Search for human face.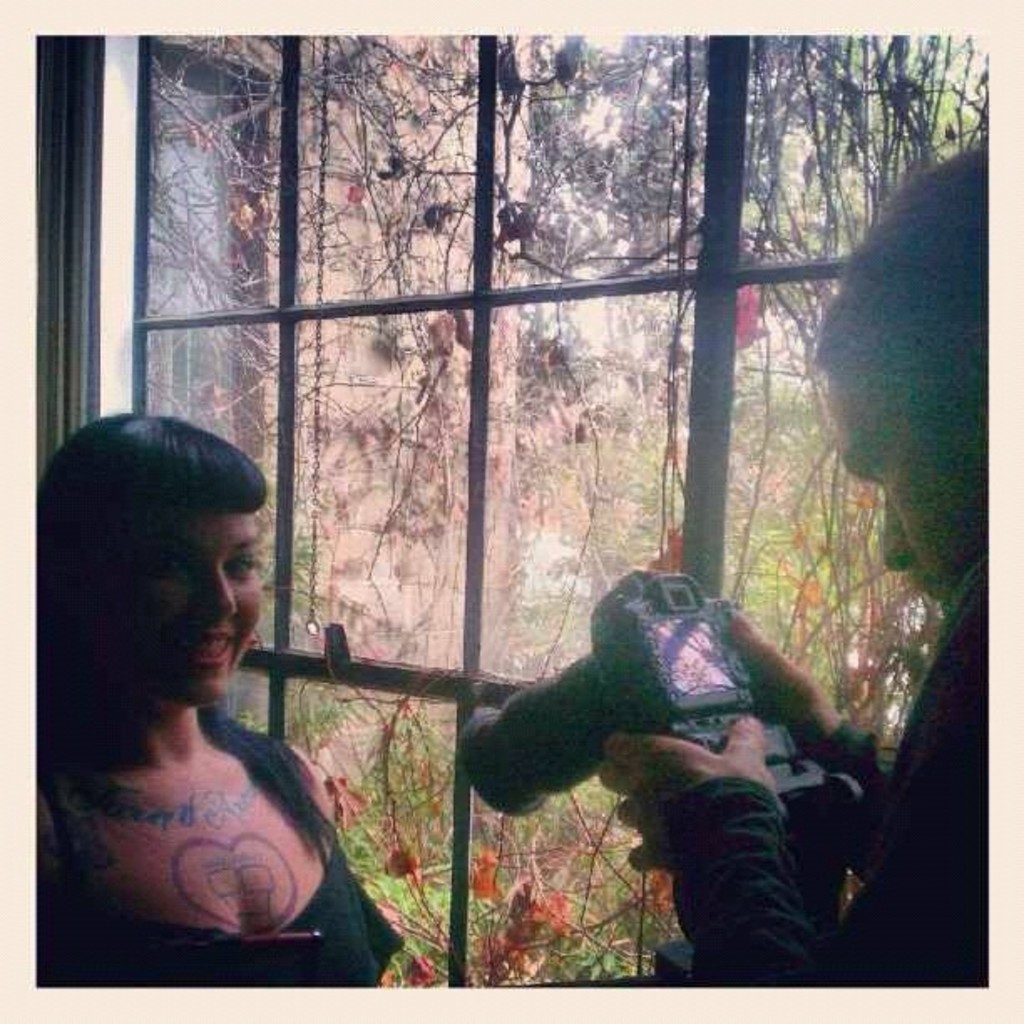
Found at (92,515,266,703).
